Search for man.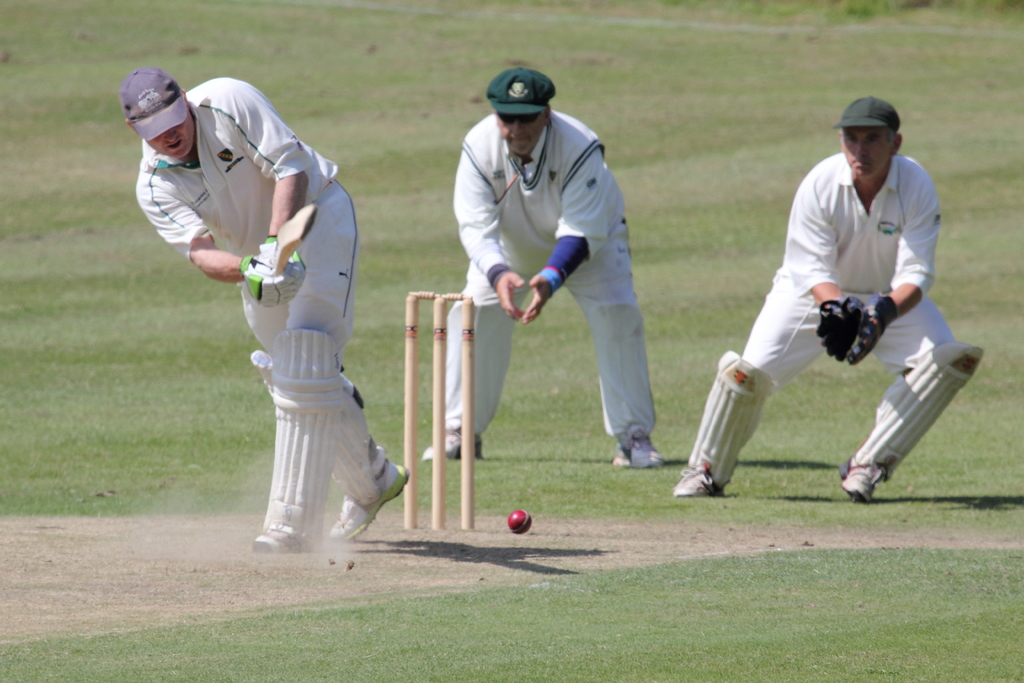
Found at detection(149, 83, 409, 553).
